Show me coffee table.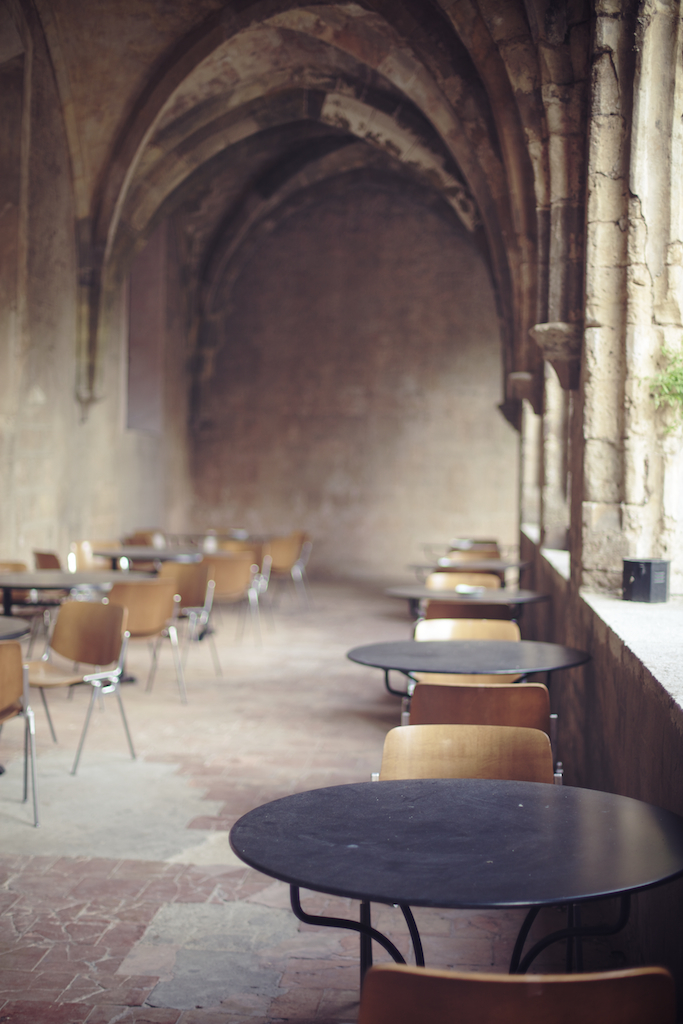
coffee table is here: <bbox>91, 554, 192, 575</bbox>.
